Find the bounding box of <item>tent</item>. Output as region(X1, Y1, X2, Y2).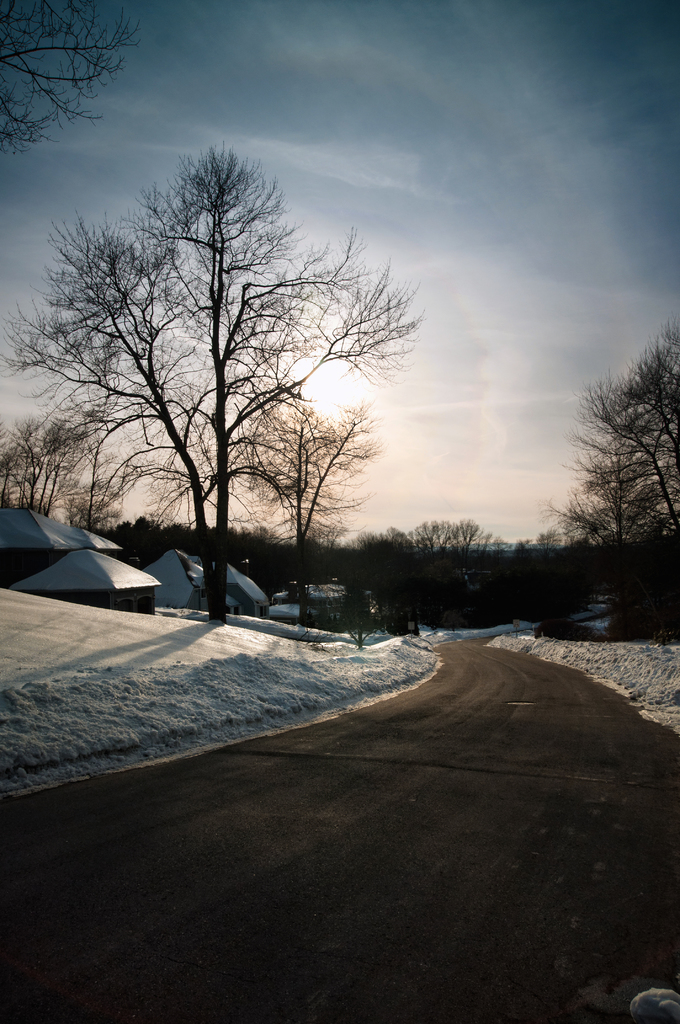
region(138, 557, 270, 617).
